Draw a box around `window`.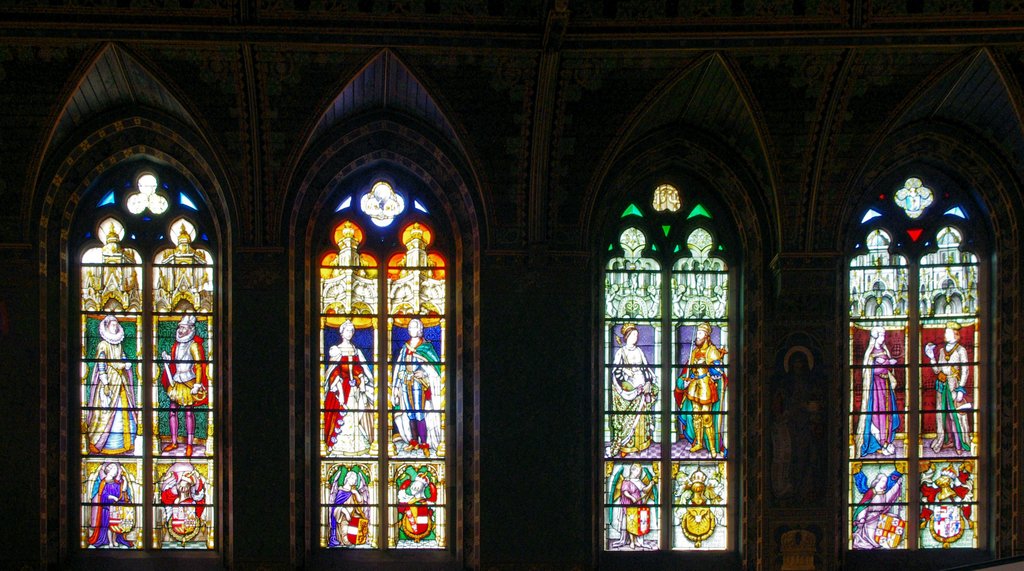
590, 156, 737, 558.
